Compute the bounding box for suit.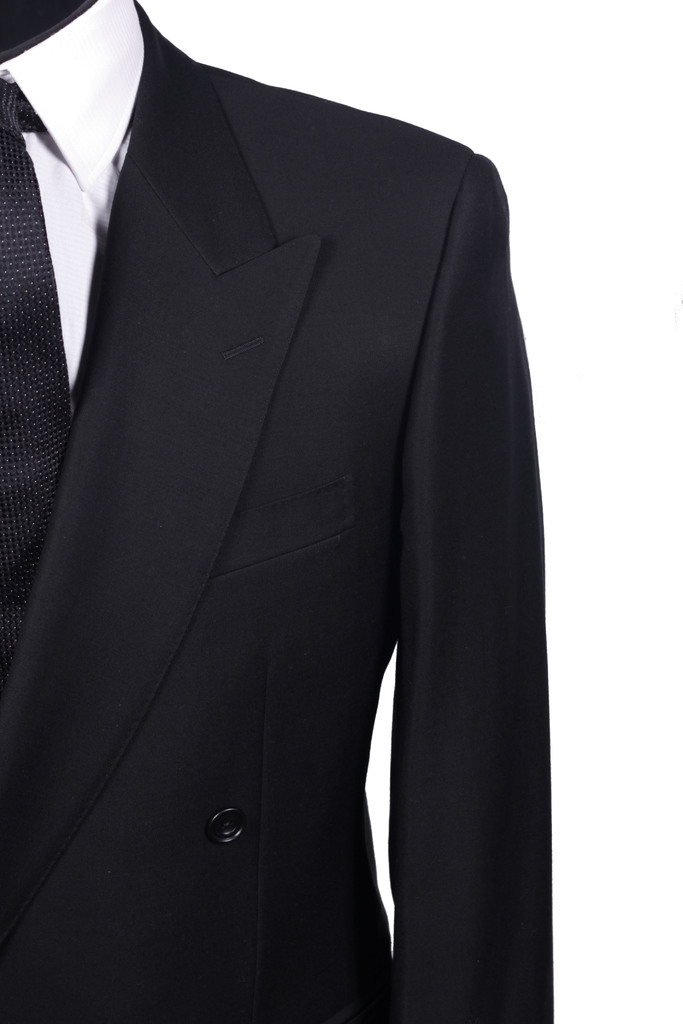
bbox(0, 10, 556, 1018).
